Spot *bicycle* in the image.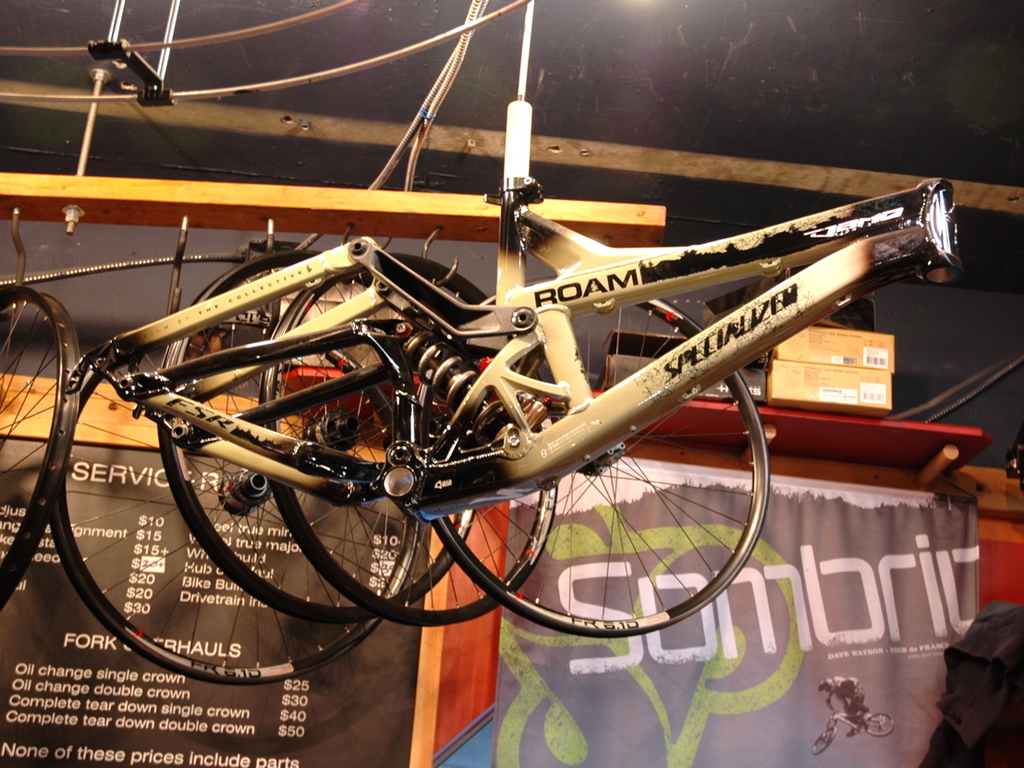
*bicycle* found at {"left": 811, "top": 699, "right": 896, "bottom": 755}.
